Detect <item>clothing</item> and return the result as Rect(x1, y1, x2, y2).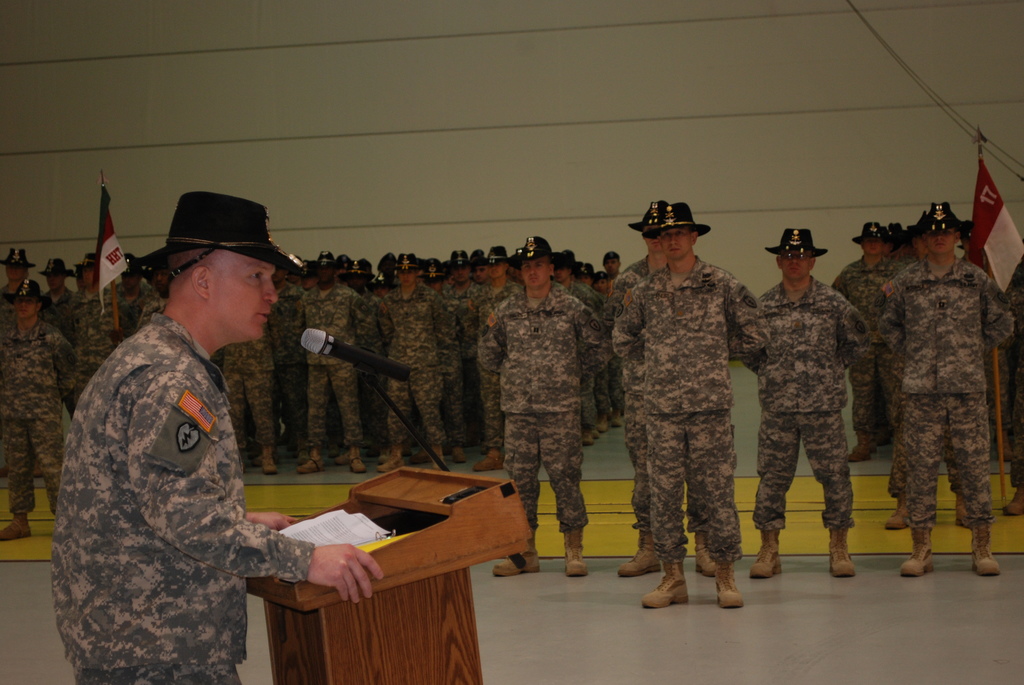
Rect(373, 278, 452, 444).
